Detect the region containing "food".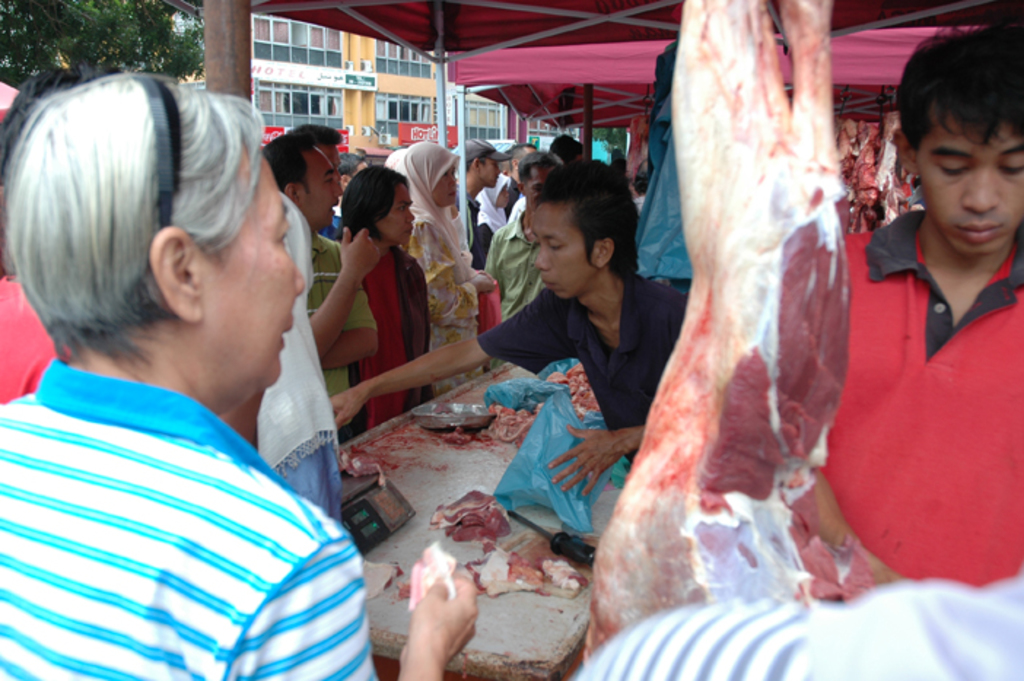
Rect(547, 359, 601, 420).
